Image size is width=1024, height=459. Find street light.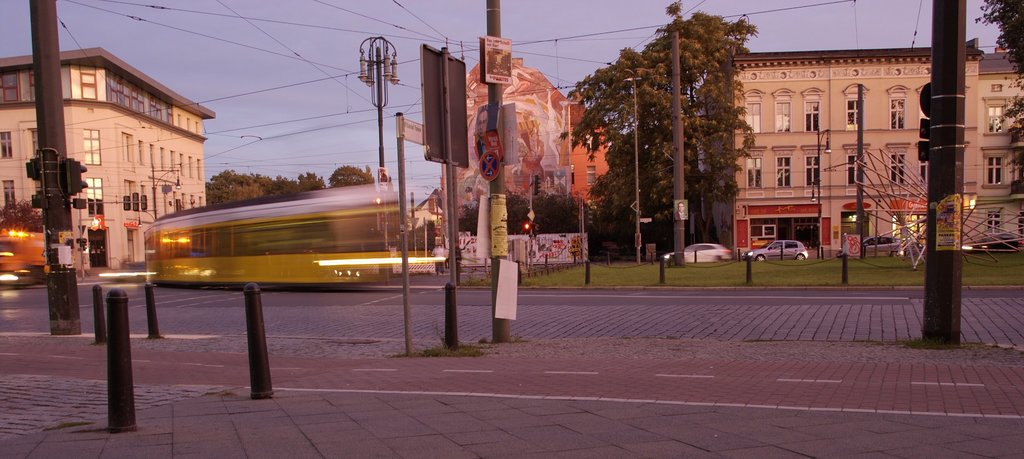
[622, 71, 643, 266].
